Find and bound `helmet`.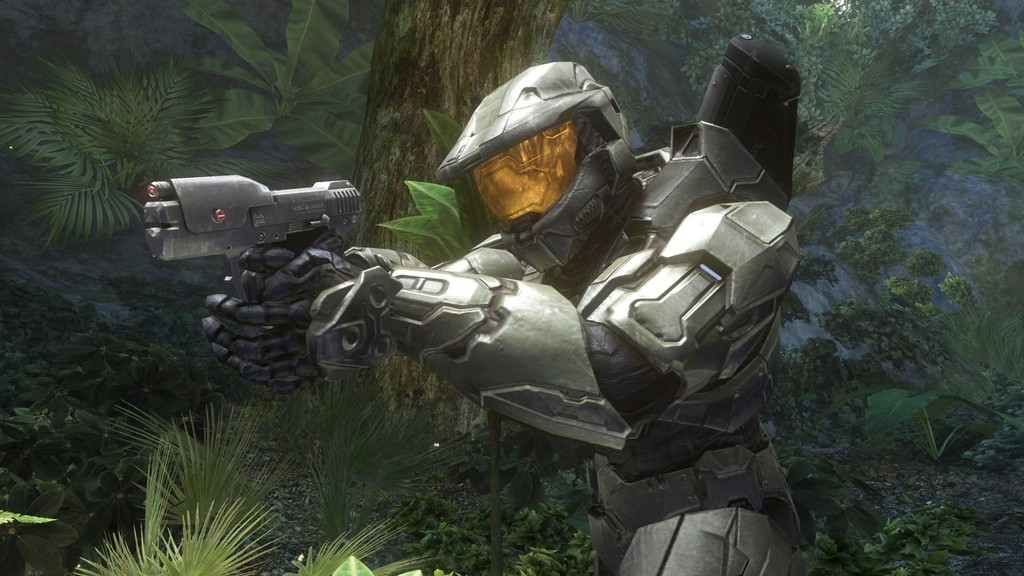
Bound: {"x1": 432, "y1": 58, "x2": 636, "y2": 276}.
